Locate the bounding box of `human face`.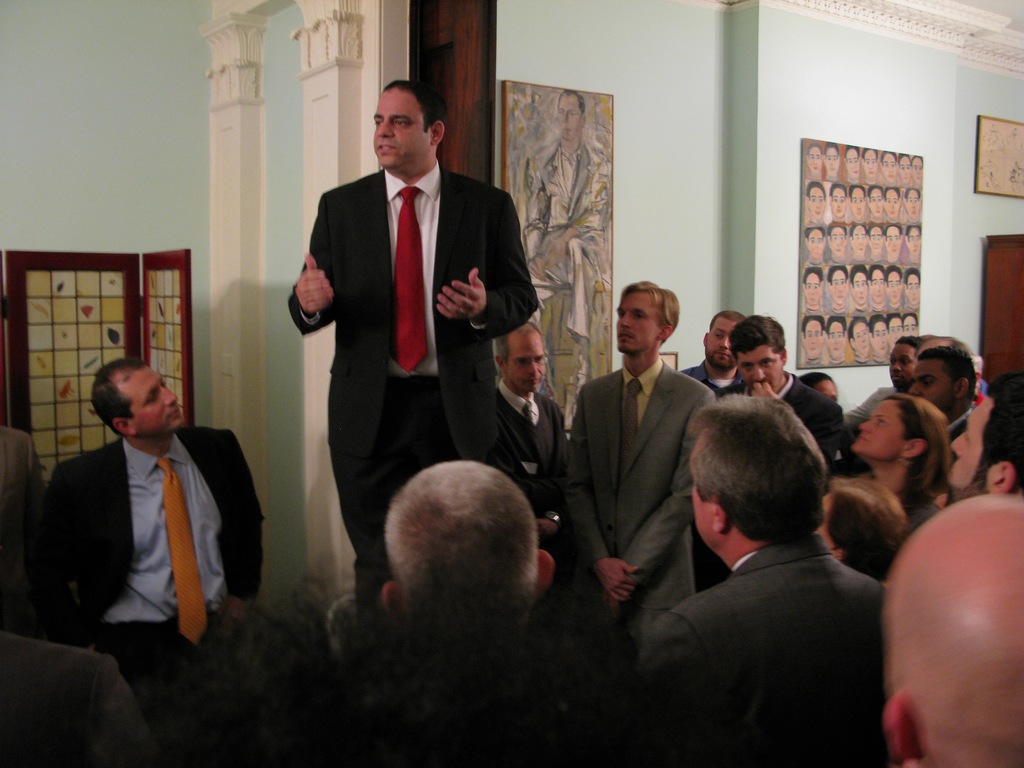
Bounding box: box=[851, 311, 874, 369].
